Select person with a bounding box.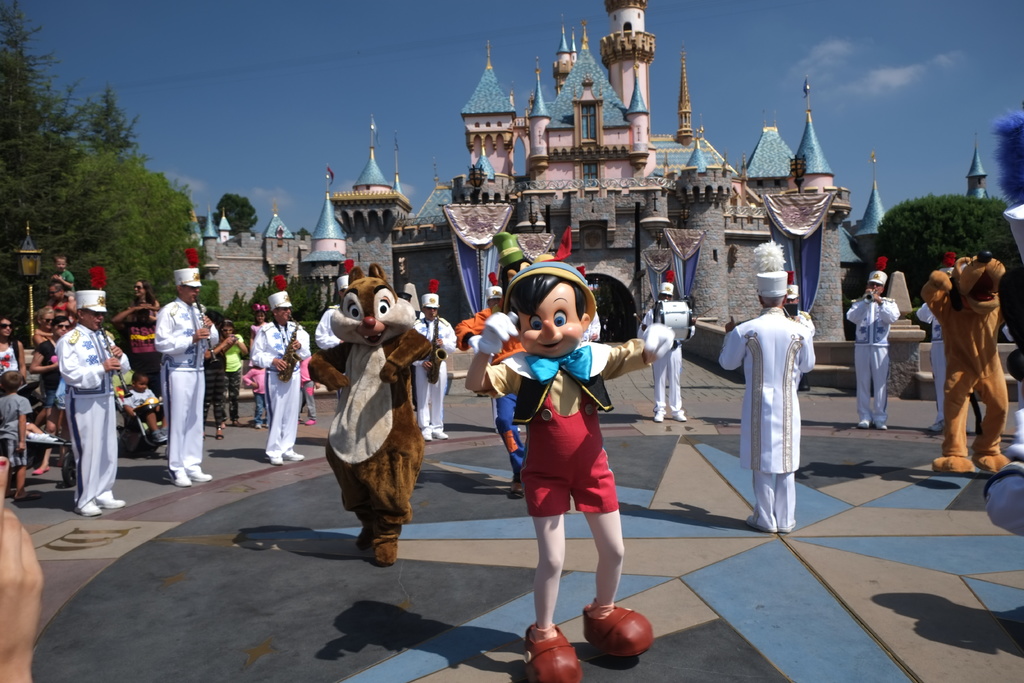
[243, 277, 312, 463].
